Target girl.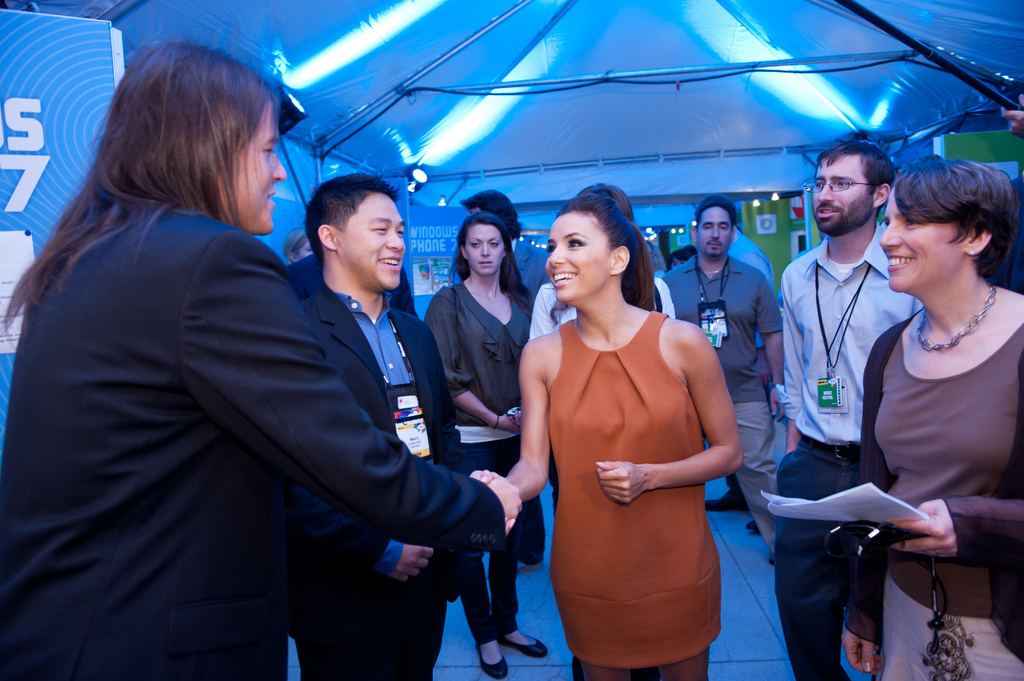
Target region: 476,189,746,680.
